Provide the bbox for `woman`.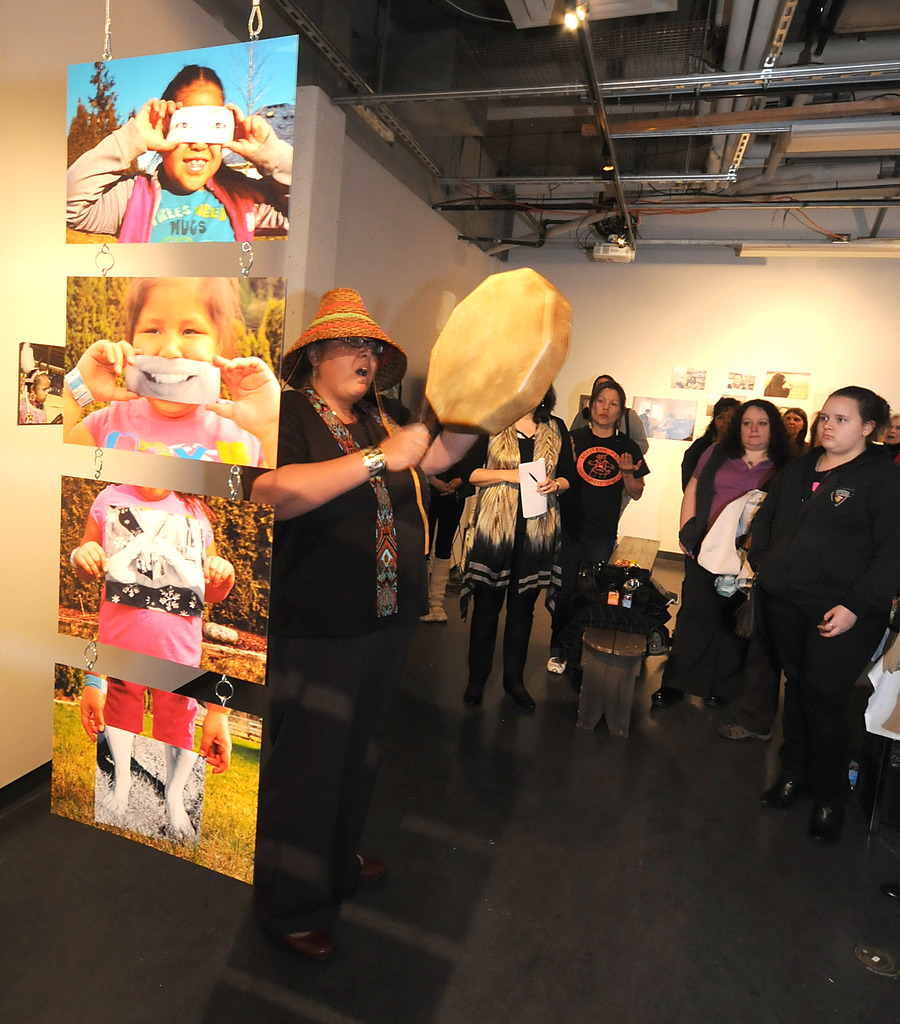
rect(745, 384, 899, 838).
